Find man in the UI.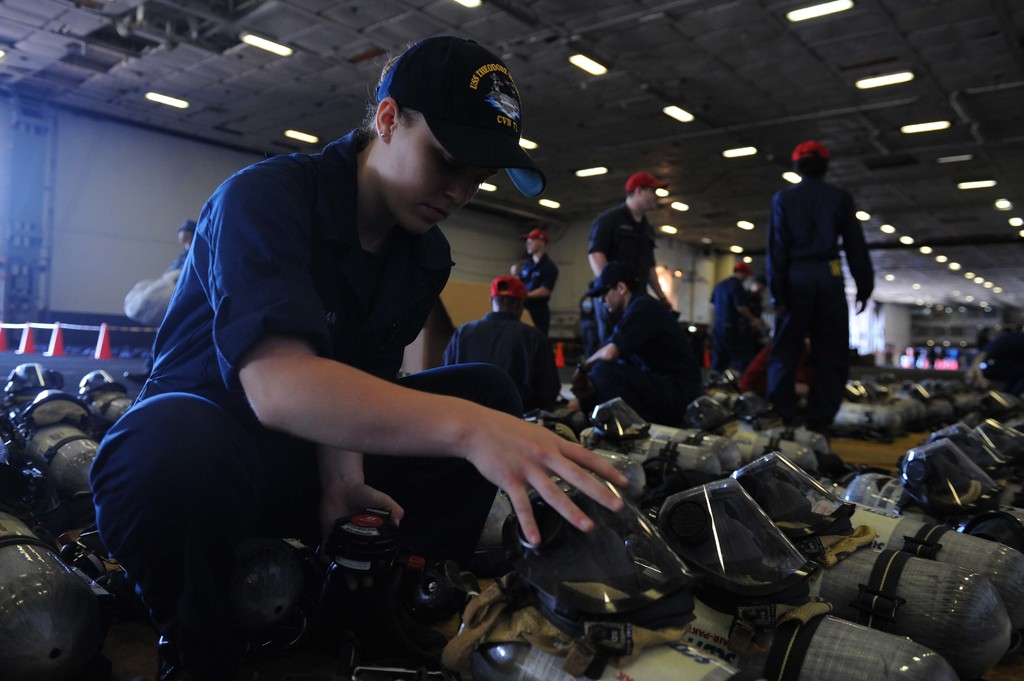
UI element at region(169, 220, 199, 280).
